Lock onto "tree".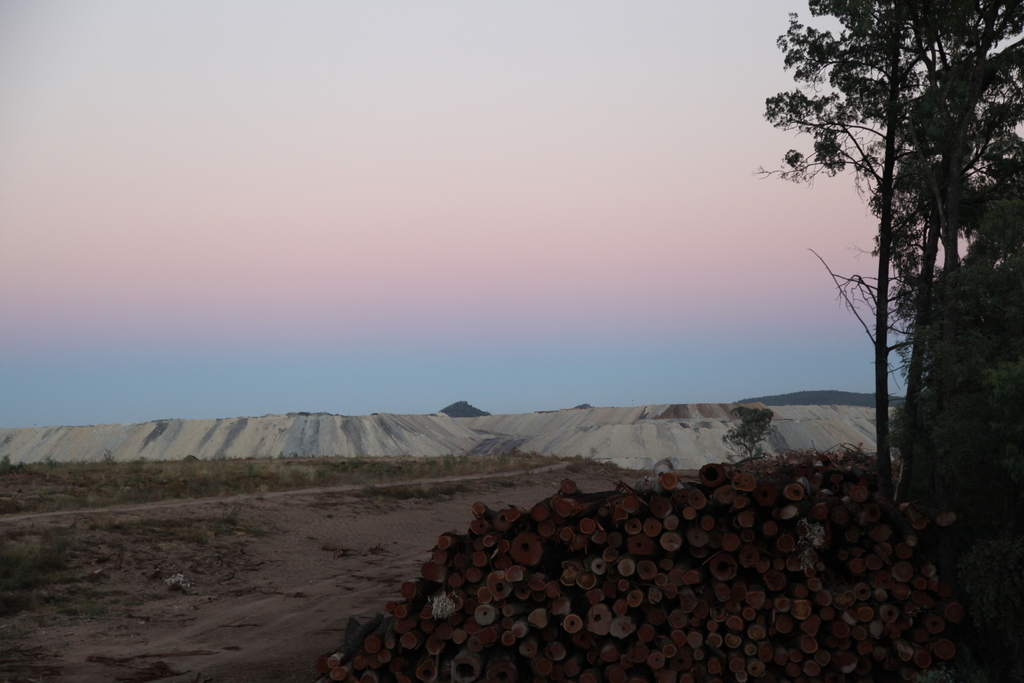
Locked: <region>860, 54, 1023, 389</region>.
